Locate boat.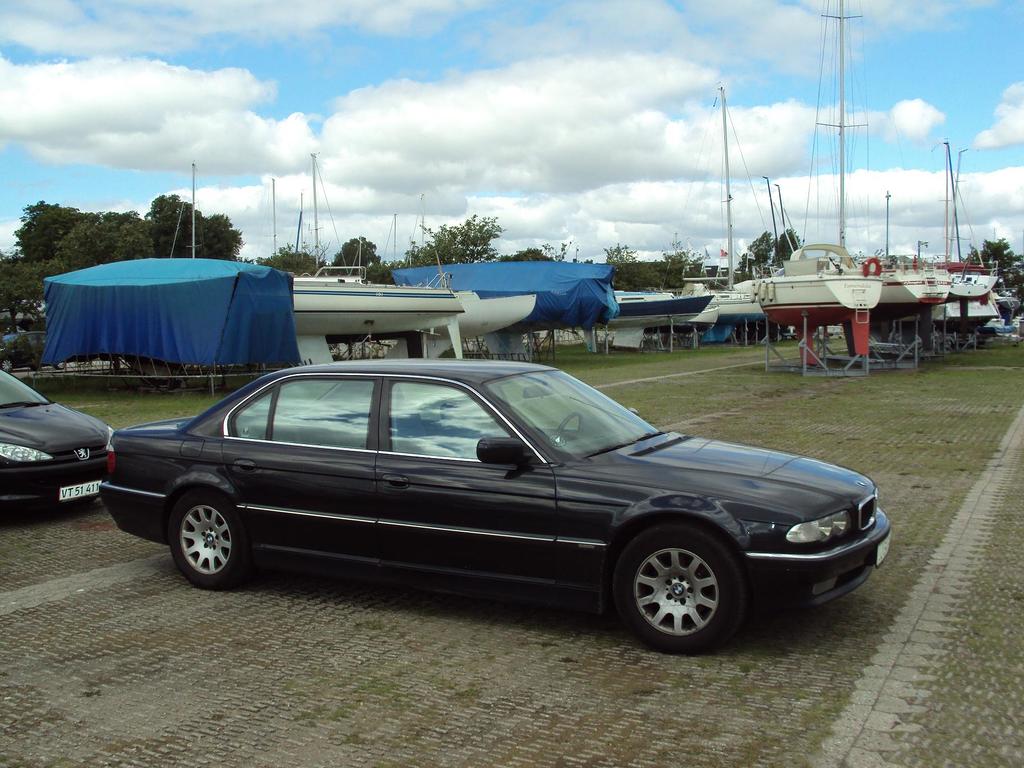
Bounding box: <region>926, 188, 997, 335</region>.
